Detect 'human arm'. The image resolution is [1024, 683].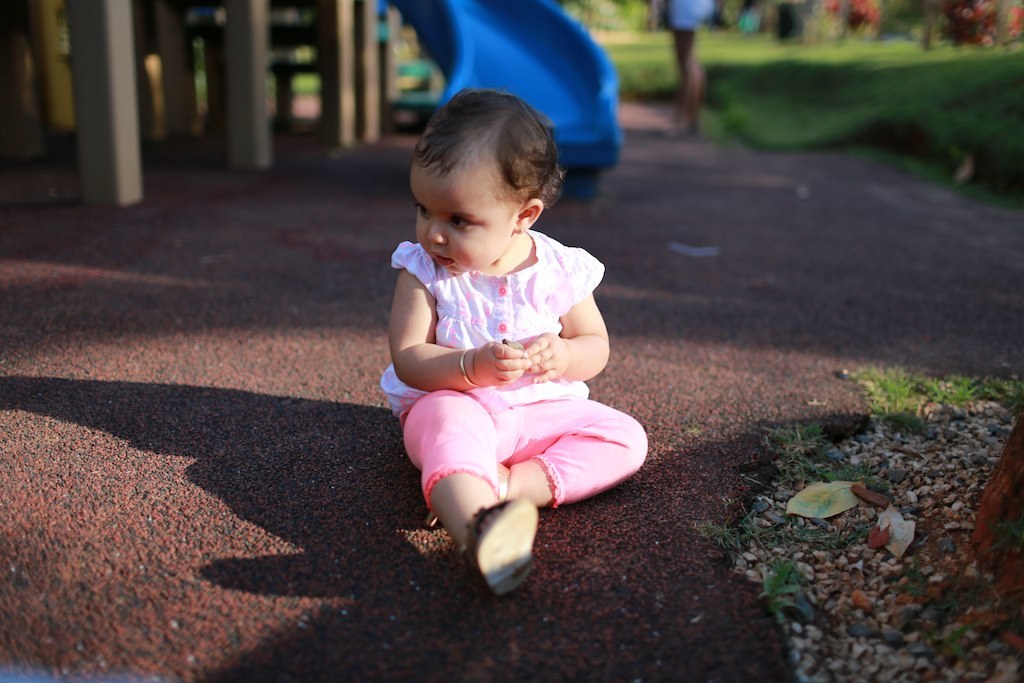
box=[521, 242, 614, 383].
